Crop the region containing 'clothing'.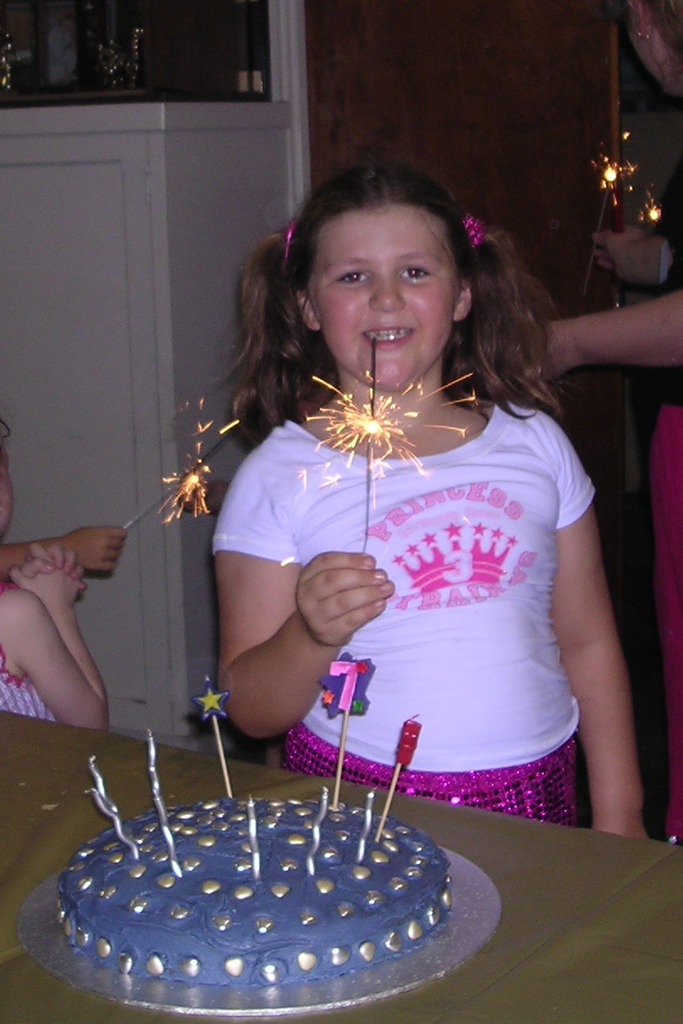
Crop region: {"left": 202, "top": 406, "right": 628, "bottom": 847}.
